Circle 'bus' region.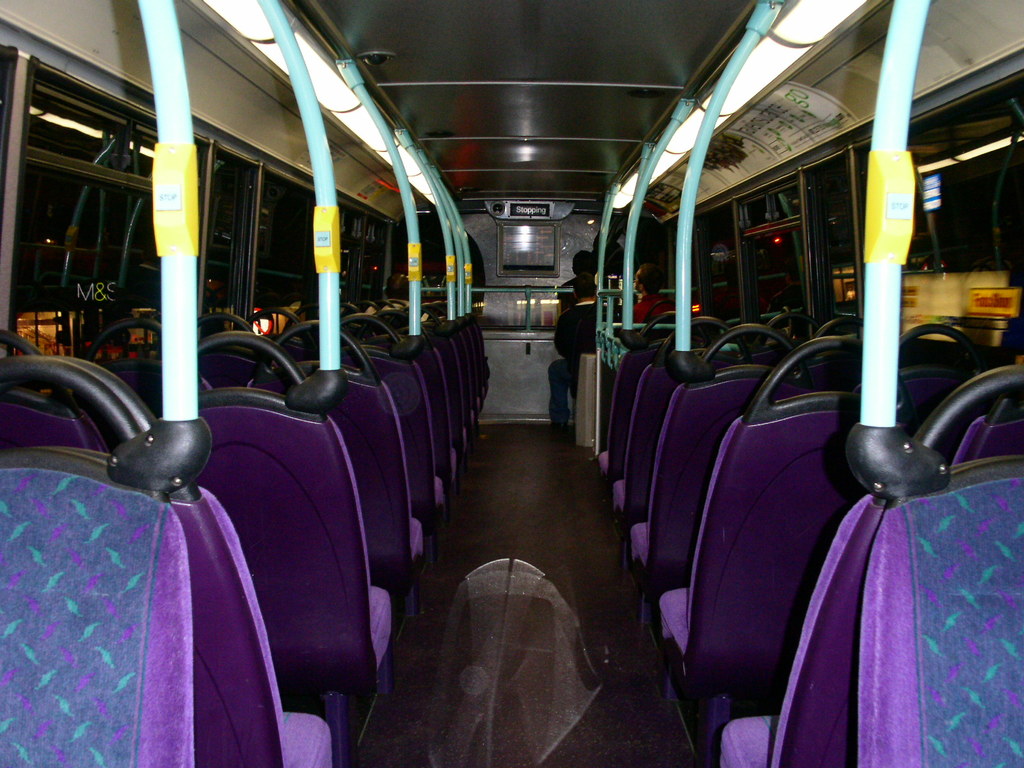
Region: BBox(0, 0, 1023, 767).
